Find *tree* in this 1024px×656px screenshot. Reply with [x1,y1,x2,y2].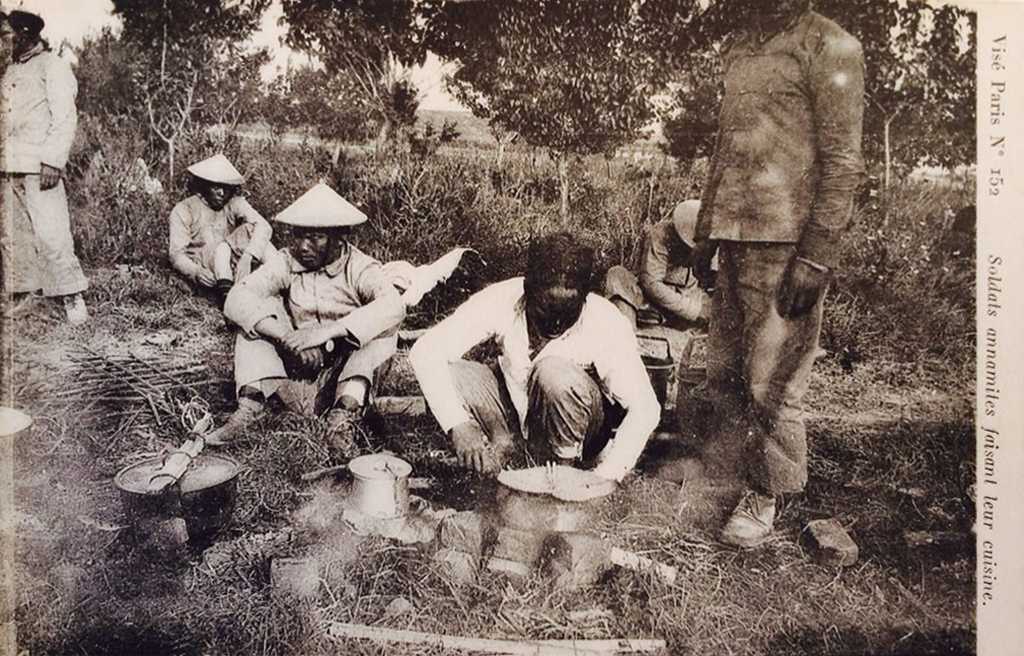
[275,0,454,159].
